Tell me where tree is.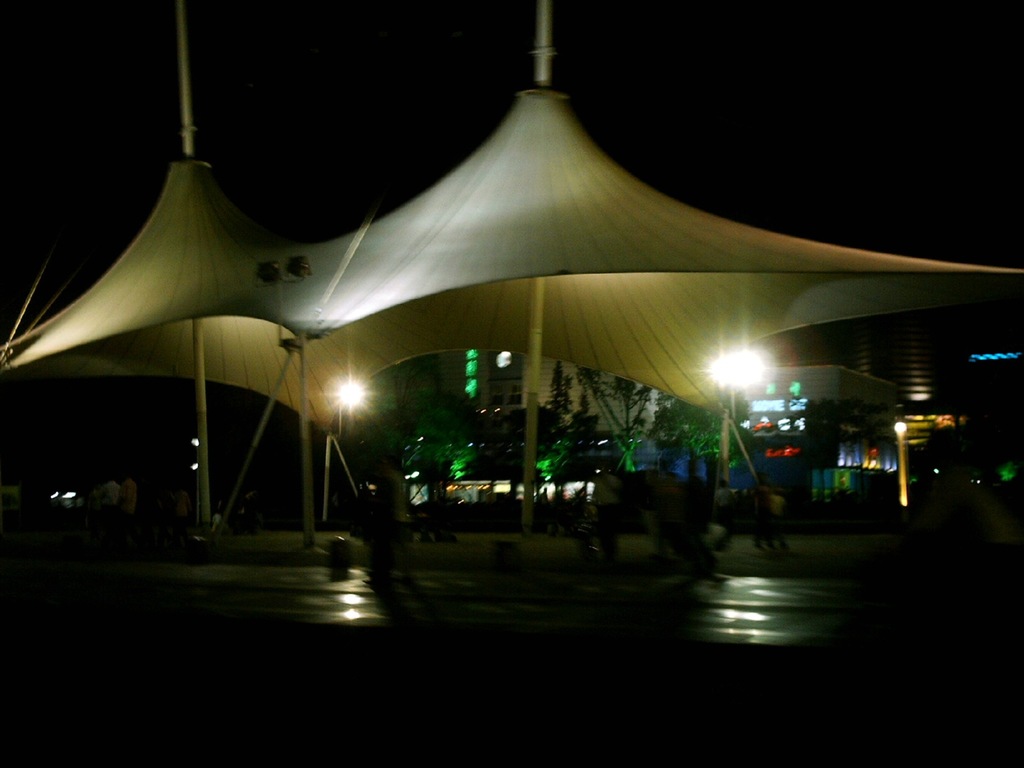
tree is at left=679, top=400, right=740, bottom=490.
